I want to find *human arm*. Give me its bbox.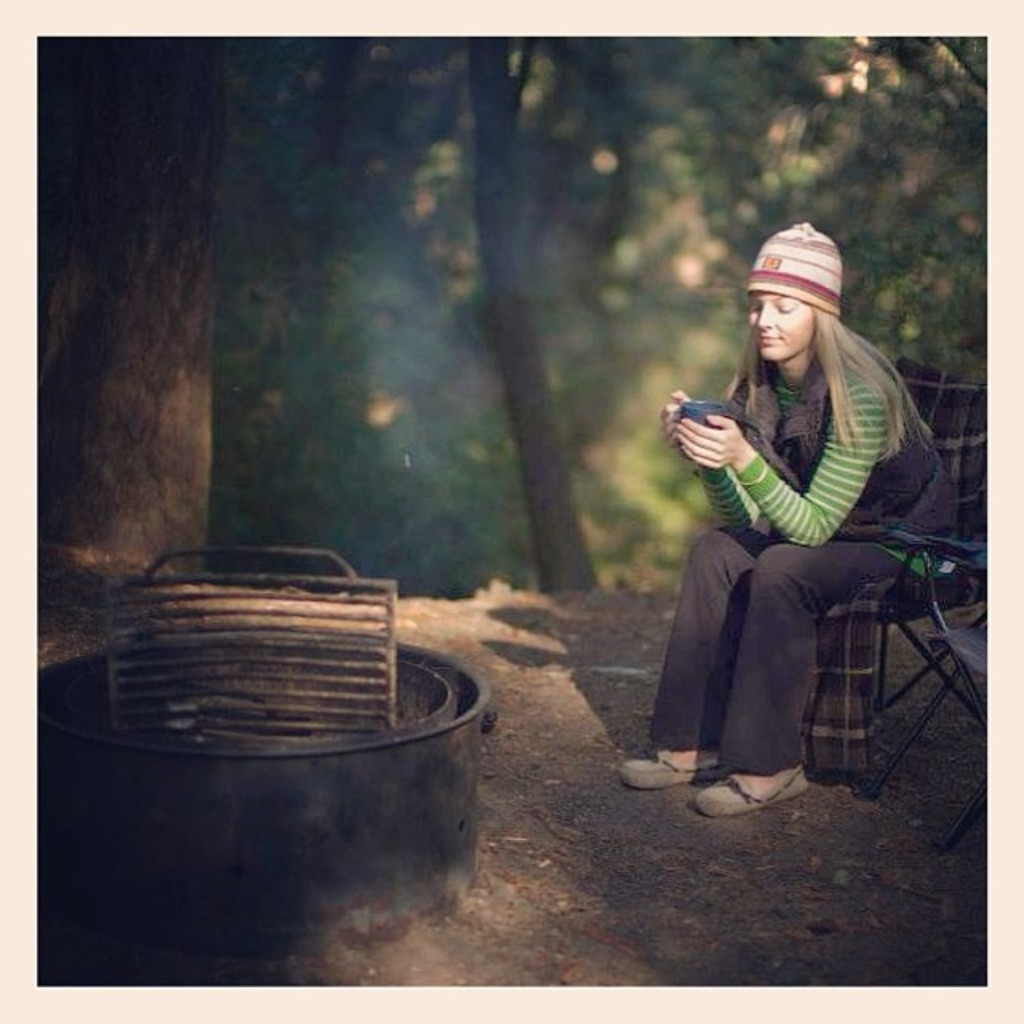
left=670, top=373, right=891, bottom=550.
